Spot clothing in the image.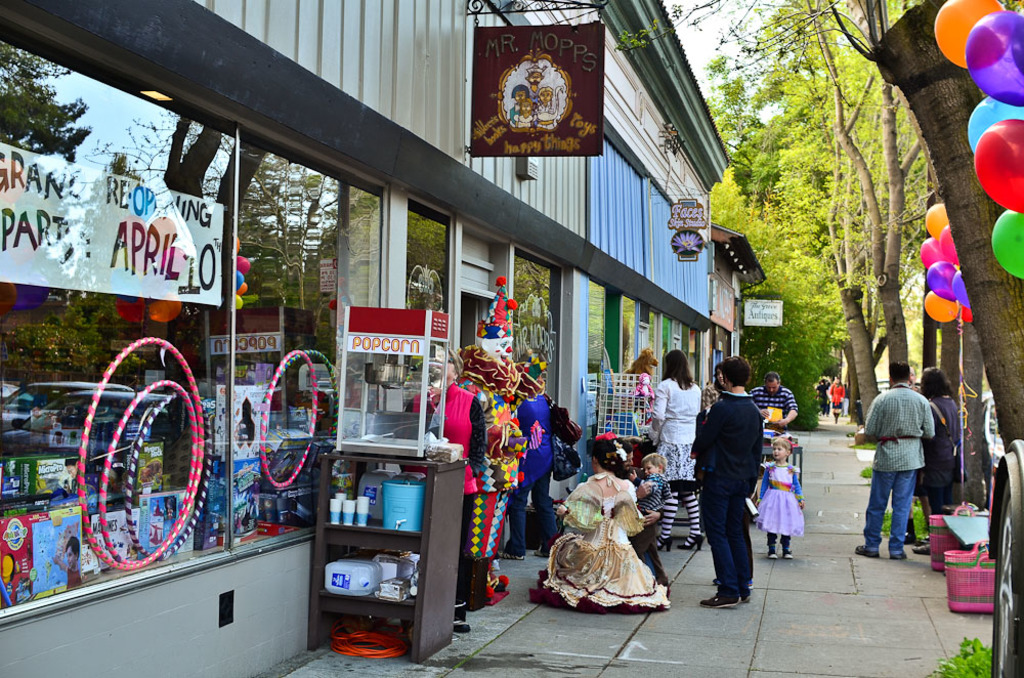
clothing found at [751,386,798,440].
